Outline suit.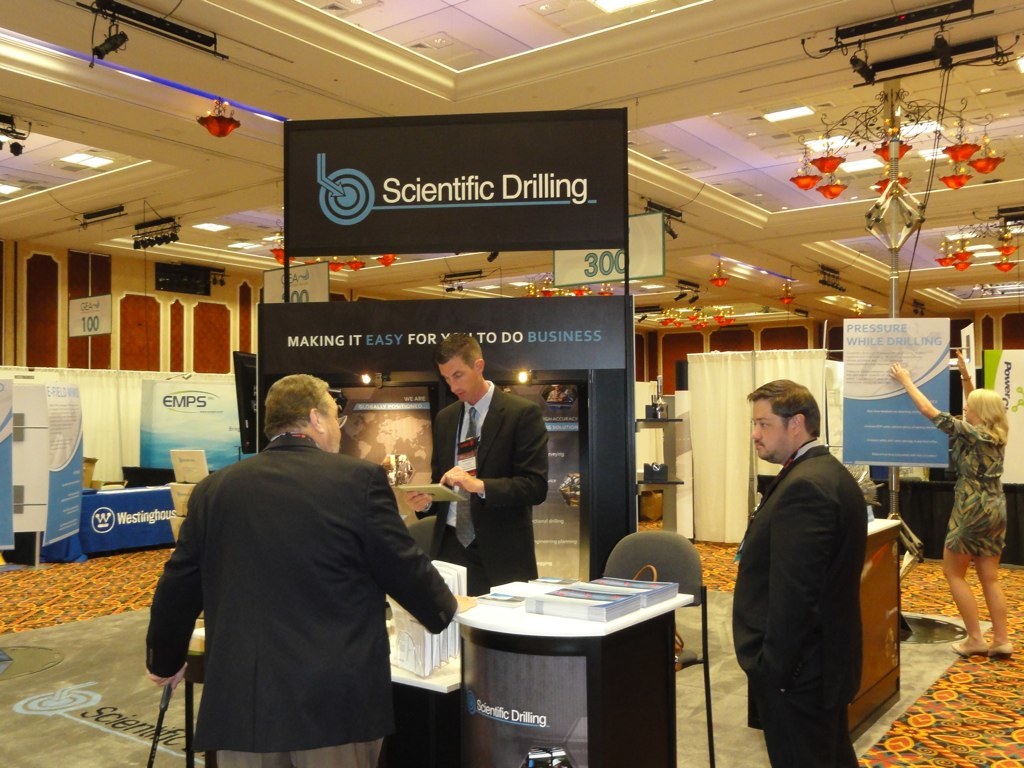
Outline: crop(161, 397, 464, 751).
